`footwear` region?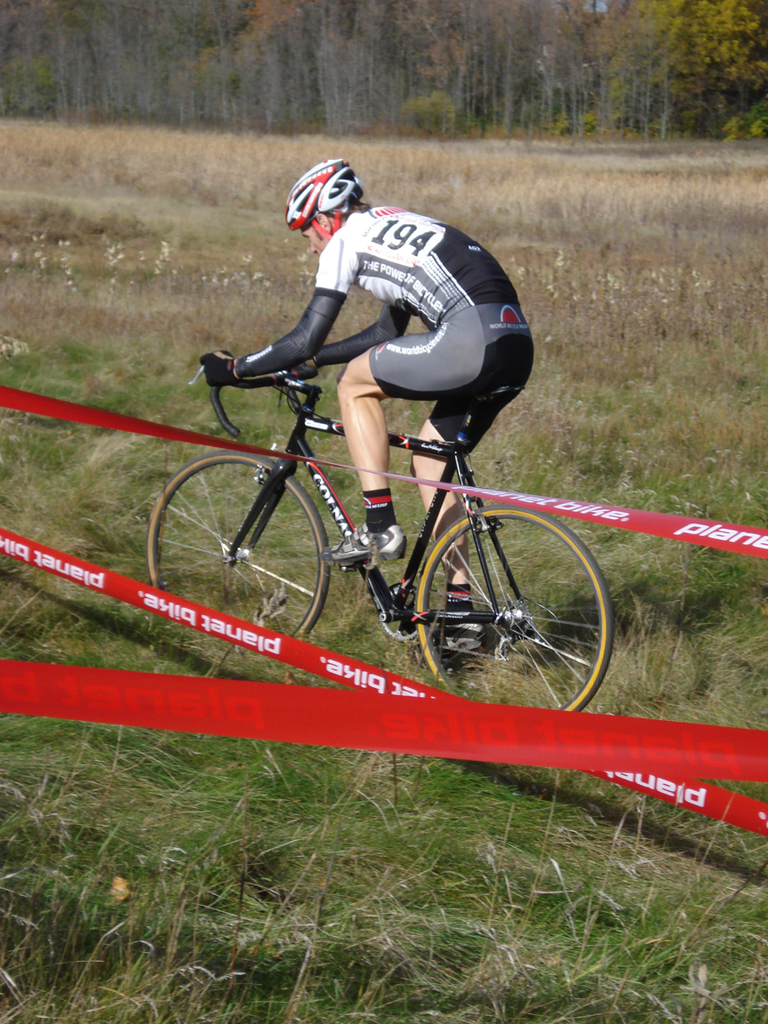
<box>426,608,488,656</box>
